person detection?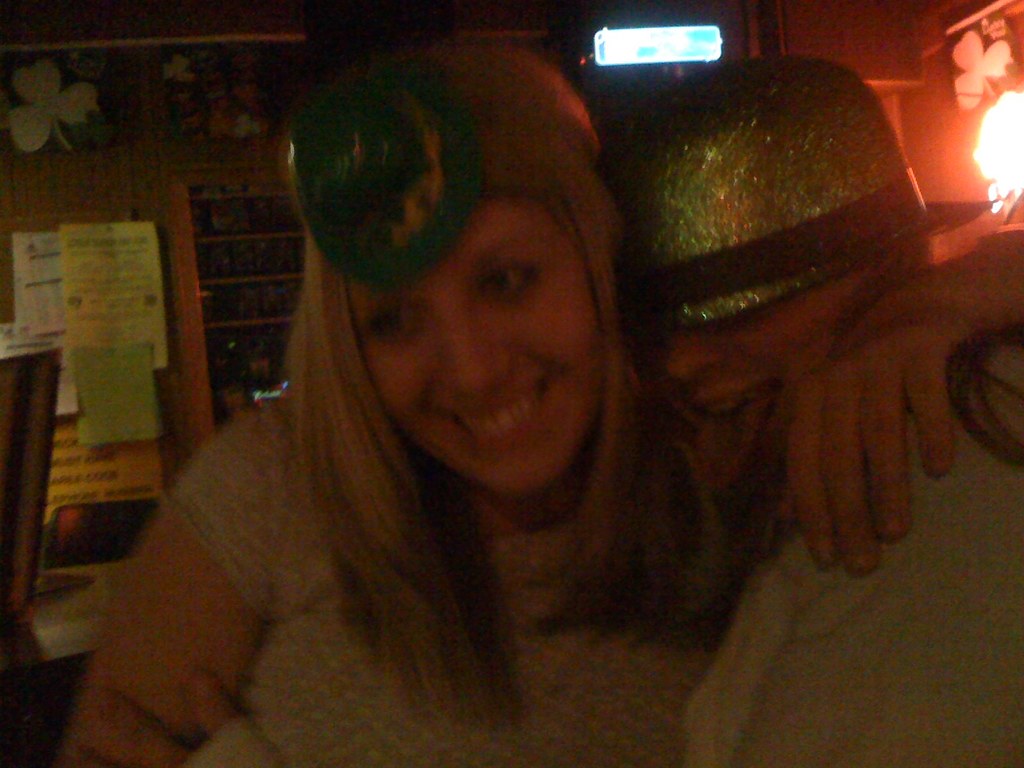
684,53,1023,766
